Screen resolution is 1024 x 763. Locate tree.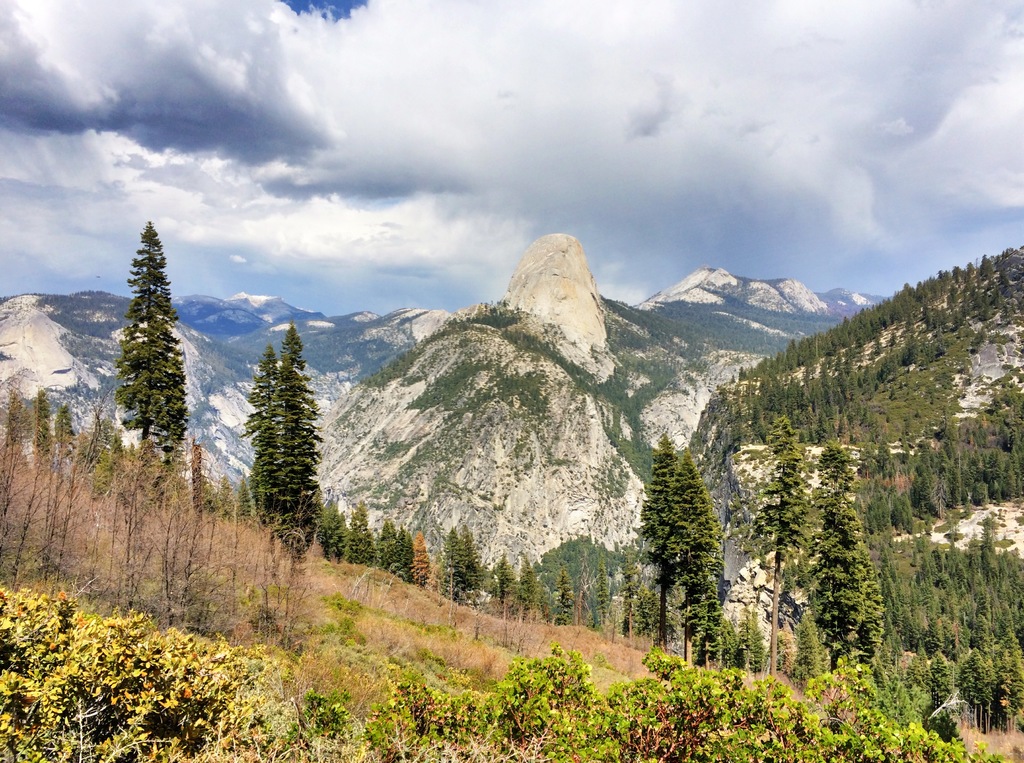
x1=615 y1=552 x2=641 y2=638.
